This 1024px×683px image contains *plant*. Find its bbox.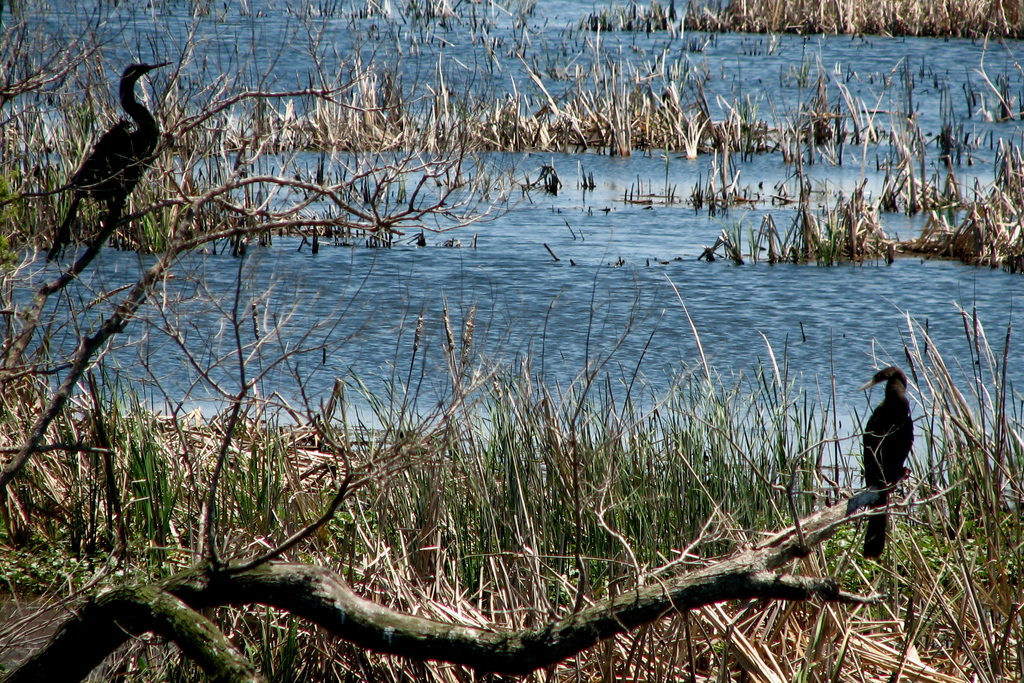
[left=926, top=142, right=1023, bottom=278].
